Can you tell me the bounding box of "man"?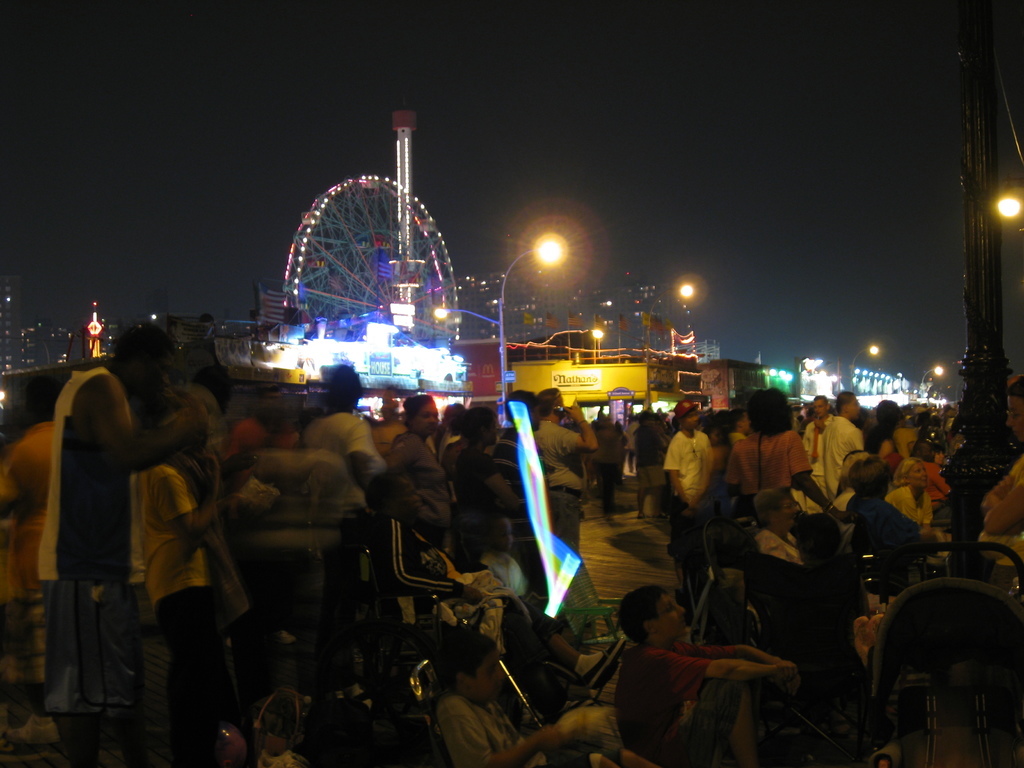
select_region(821, 390, 863, 500).
